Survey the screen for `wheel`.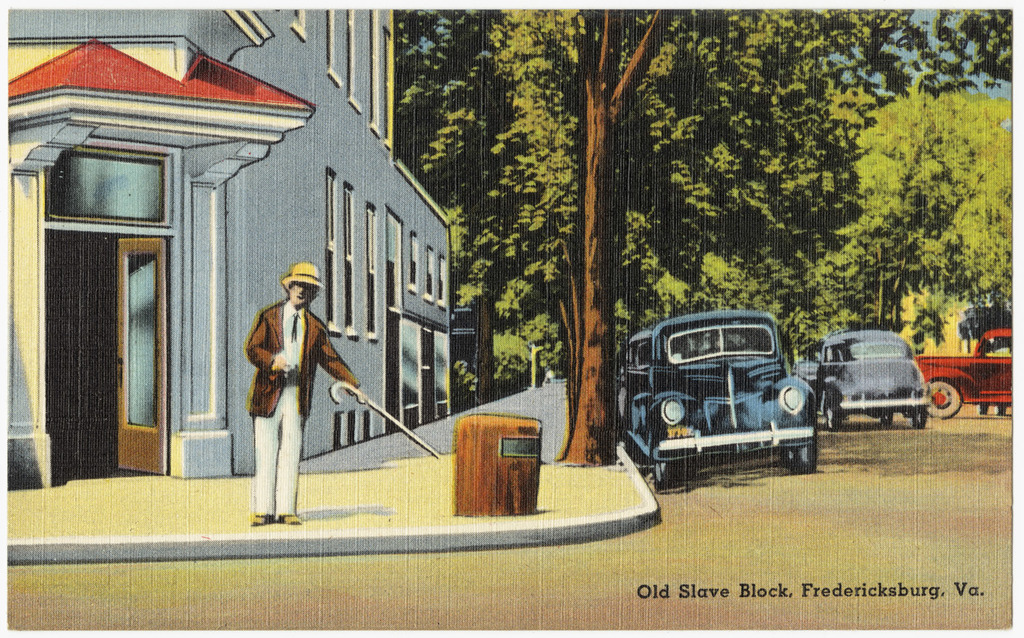
Survey found: [x1=924, y1=377, x2=965, y2=422].
